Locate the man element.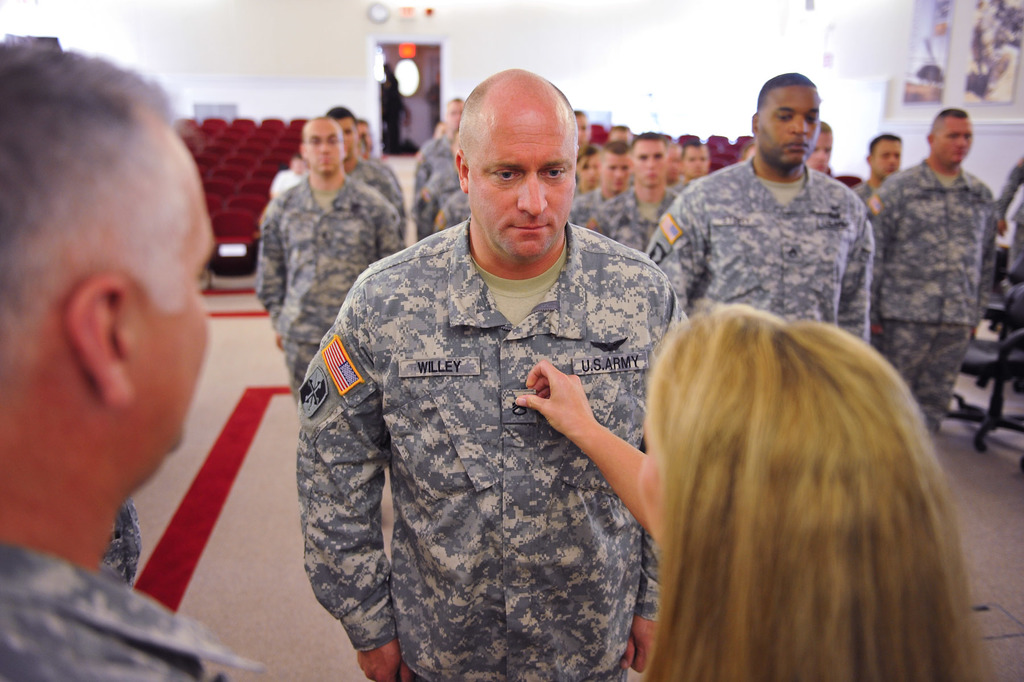
Element bbox: Rect(988, 161, 1023, 290).
